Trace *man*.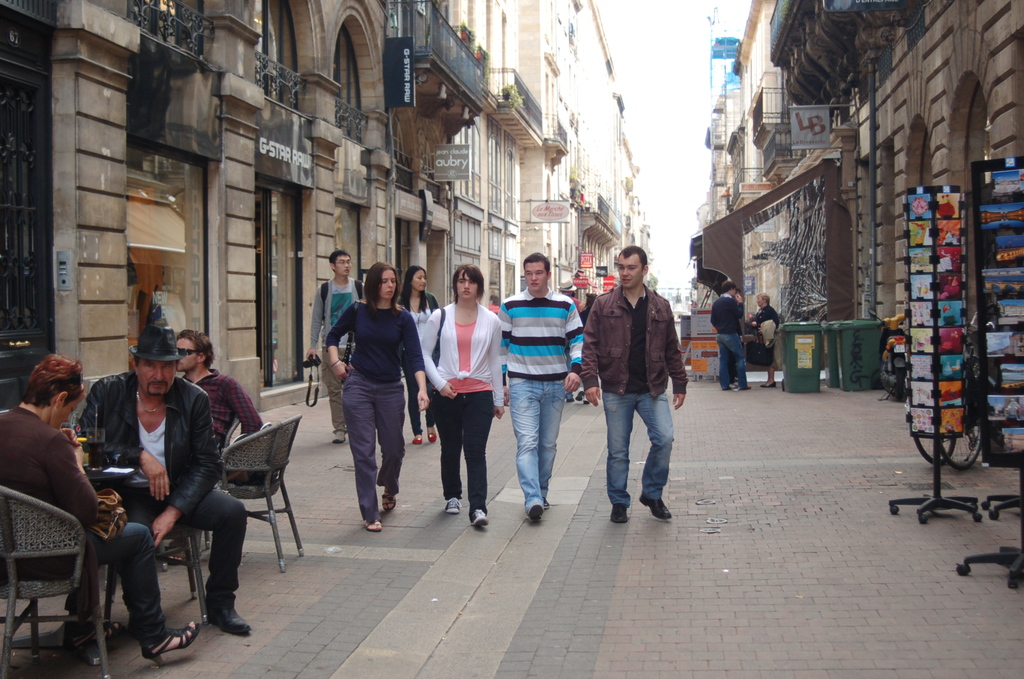
Traced to (x1=79, y1=323, x2=254, y2=633).
